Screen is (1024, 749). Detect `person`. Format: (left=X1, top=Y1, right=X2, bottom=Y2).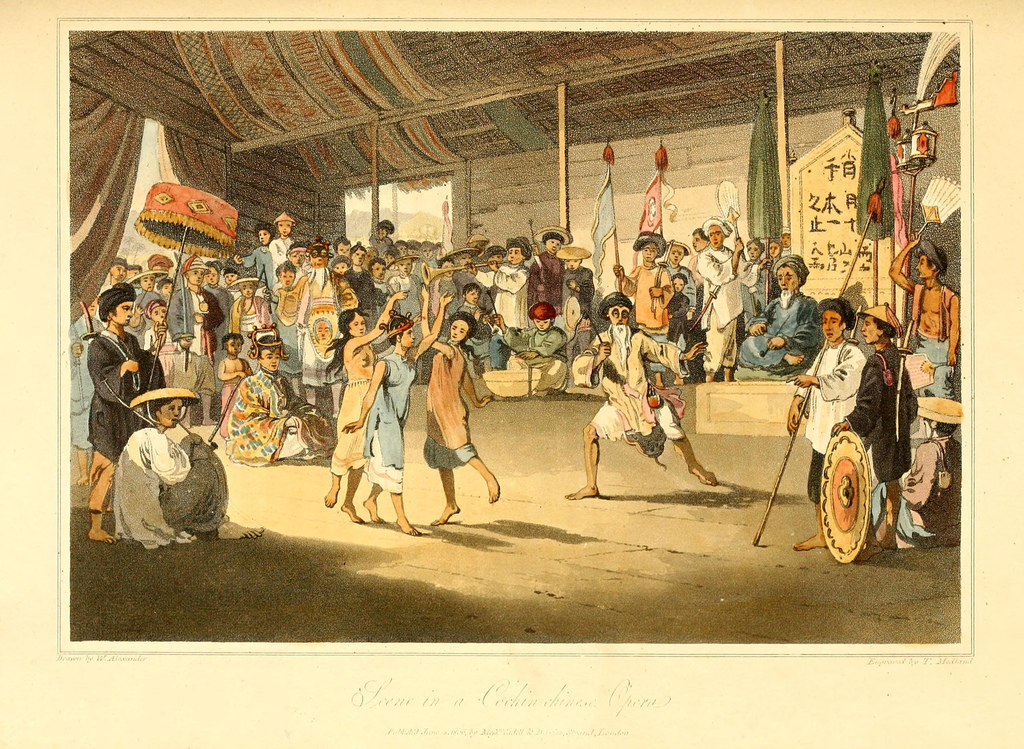
(left=227, top=279, right=269, bottom=338).
